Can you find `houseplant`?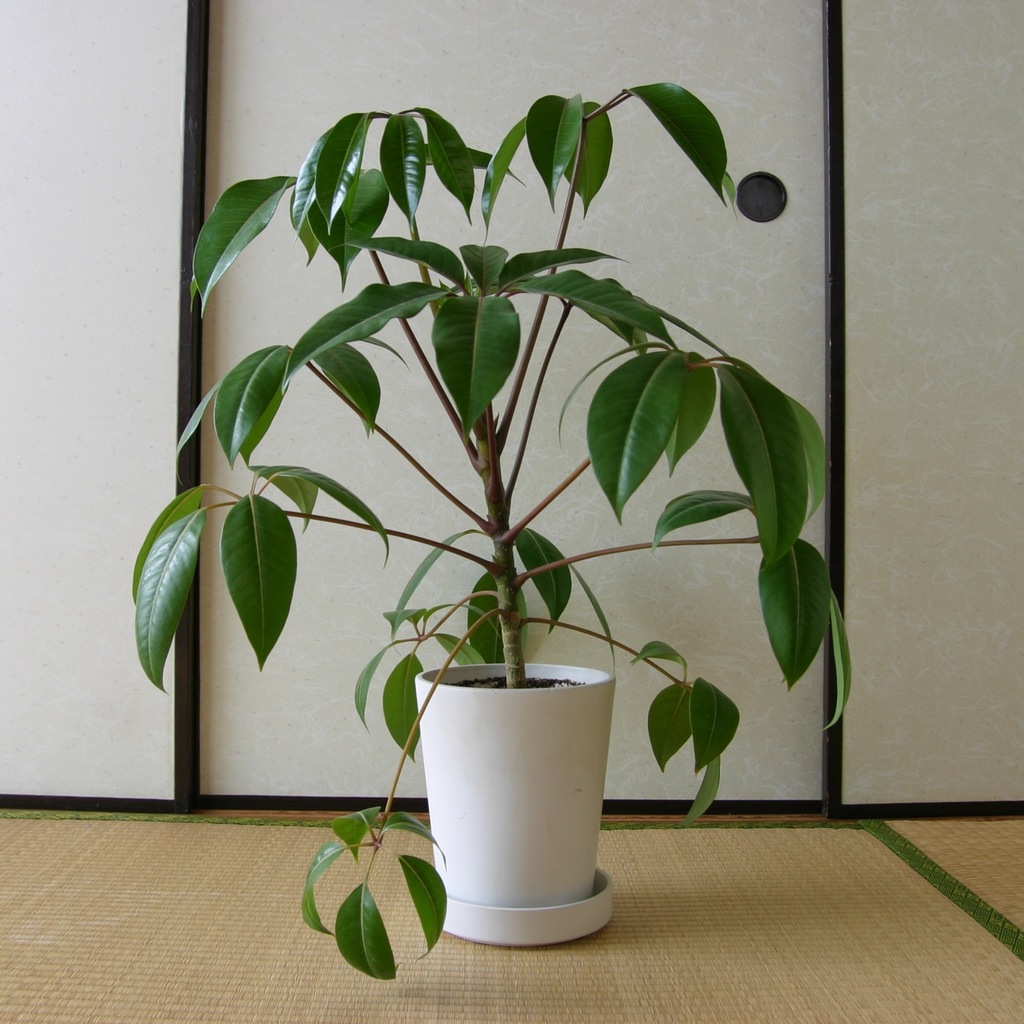
Yes, bounding box: 114:68:860:992.
